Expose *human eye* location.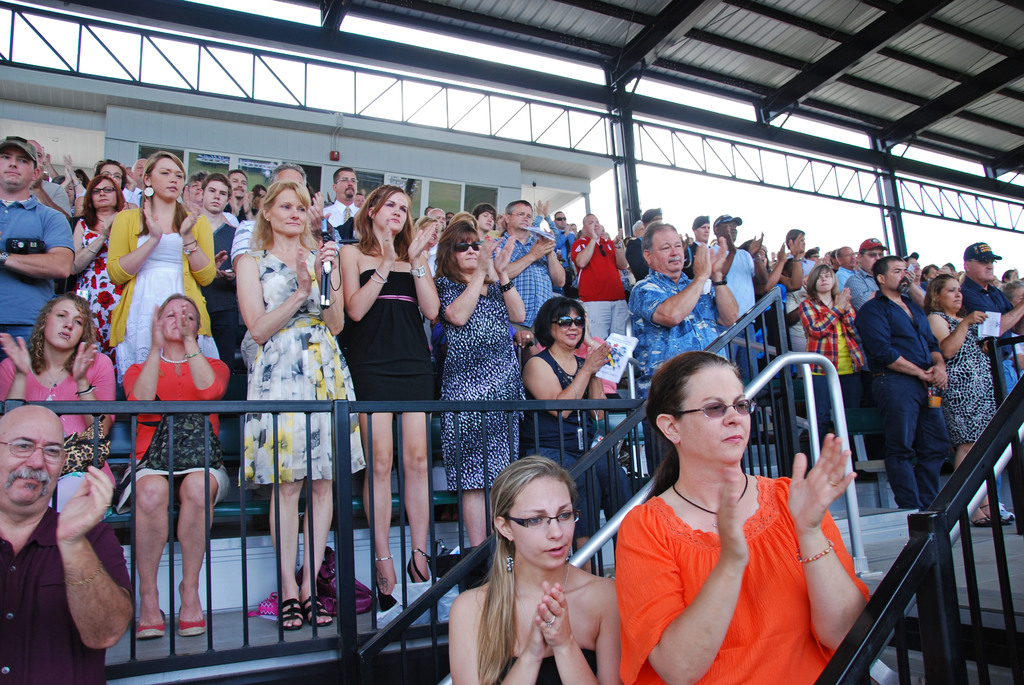
Exposed at [482, 212, 488, 217].
